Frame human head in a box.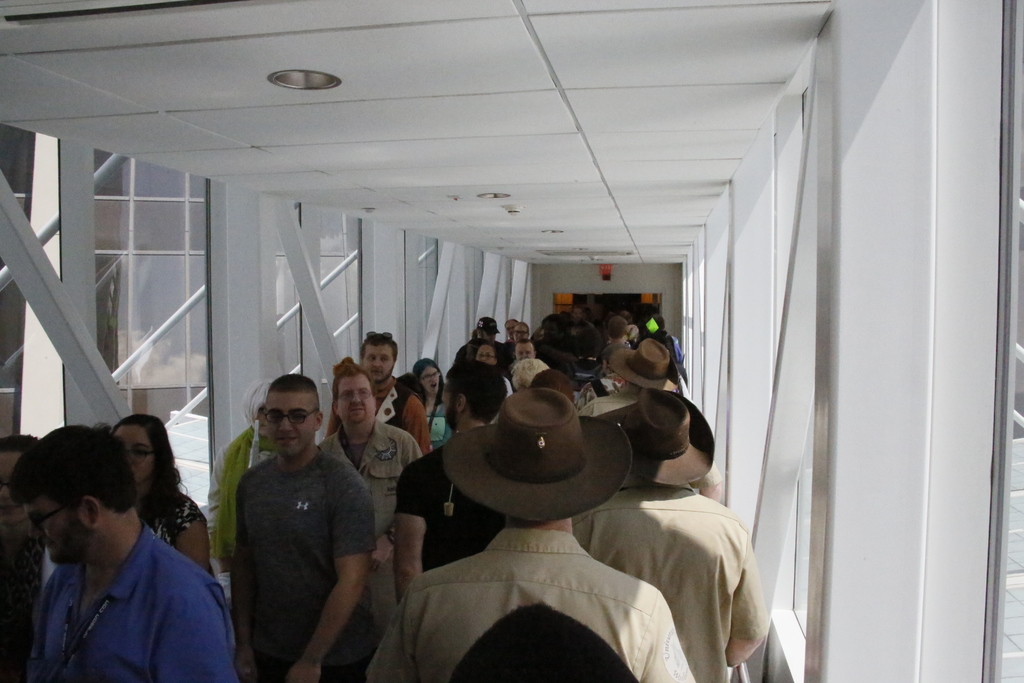
x1=471 y1=346 x2=502 y2=368.
